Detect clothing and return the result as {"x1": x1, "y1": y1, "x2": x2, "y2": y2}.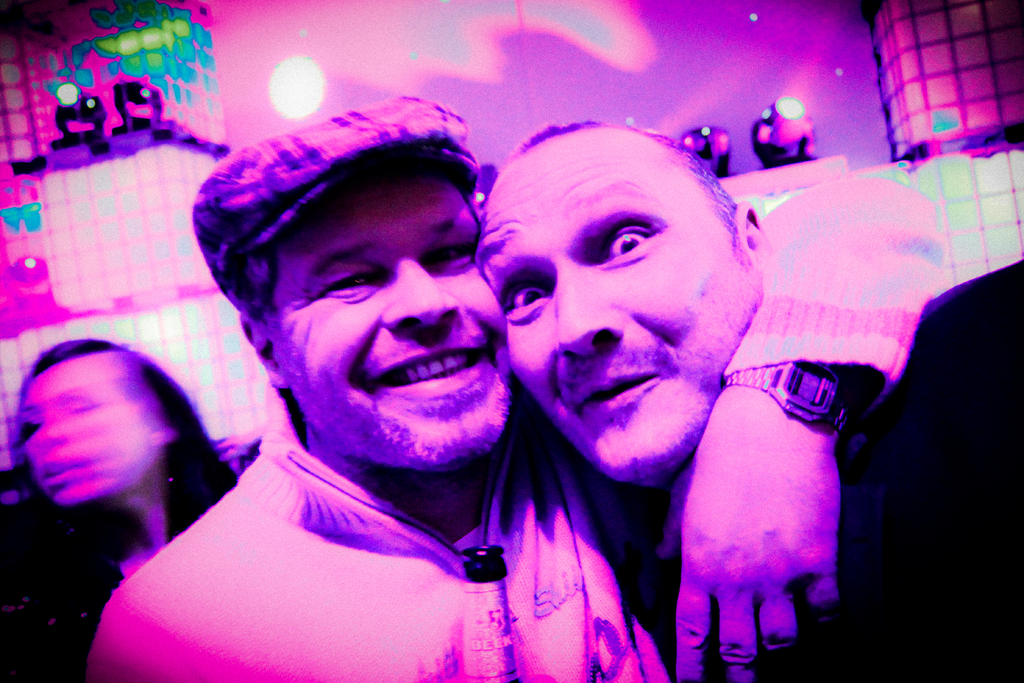
{"x1": 607, "y1": 249, "x2": 1023, "y2": 682}.
